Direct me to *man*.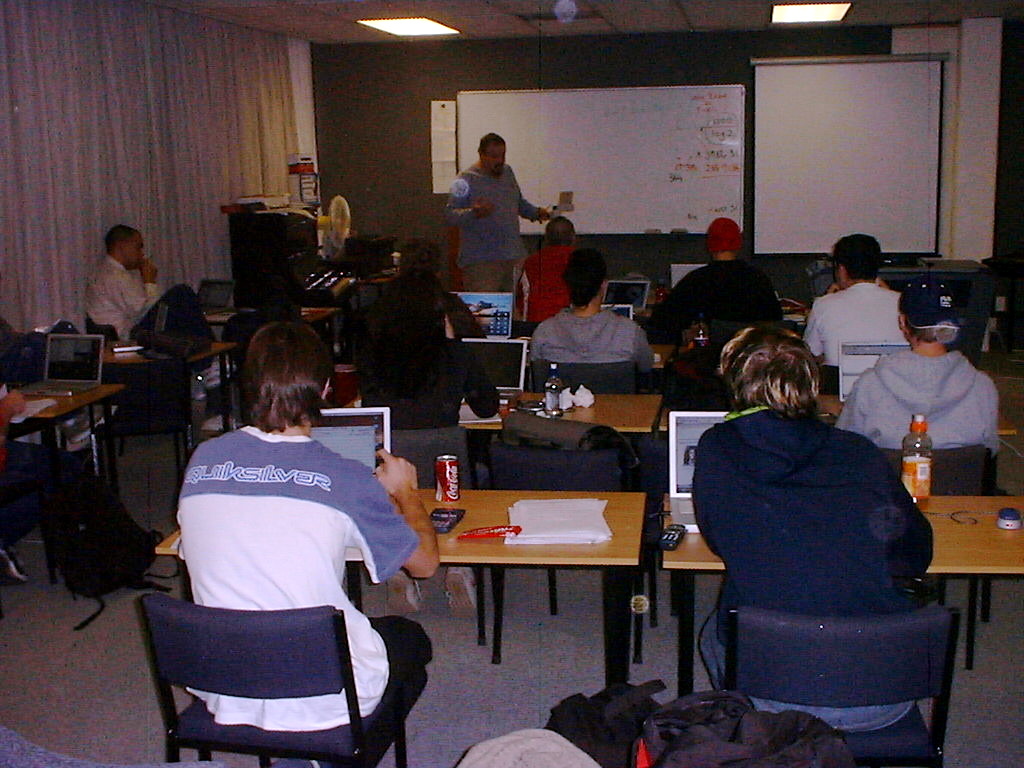
Direction: BBox(642, 220, 785, 342).
